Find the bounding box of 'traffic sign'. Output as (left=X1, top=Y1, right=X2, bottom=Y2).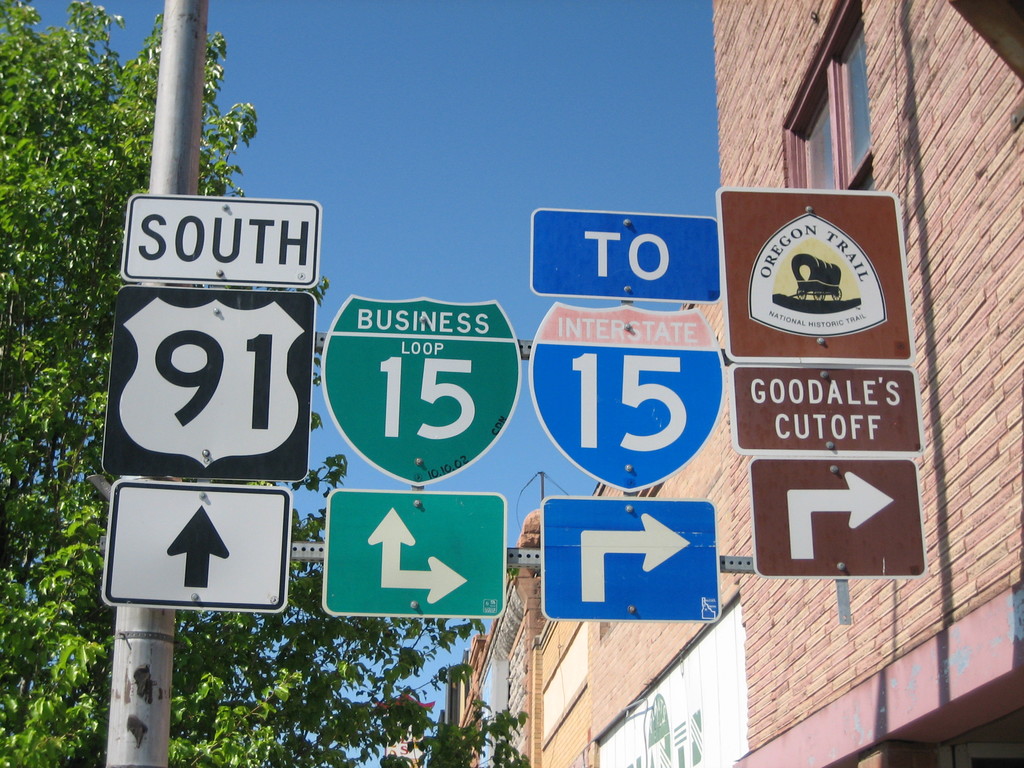
(left=314, top=294, right=523, bottom=483).
